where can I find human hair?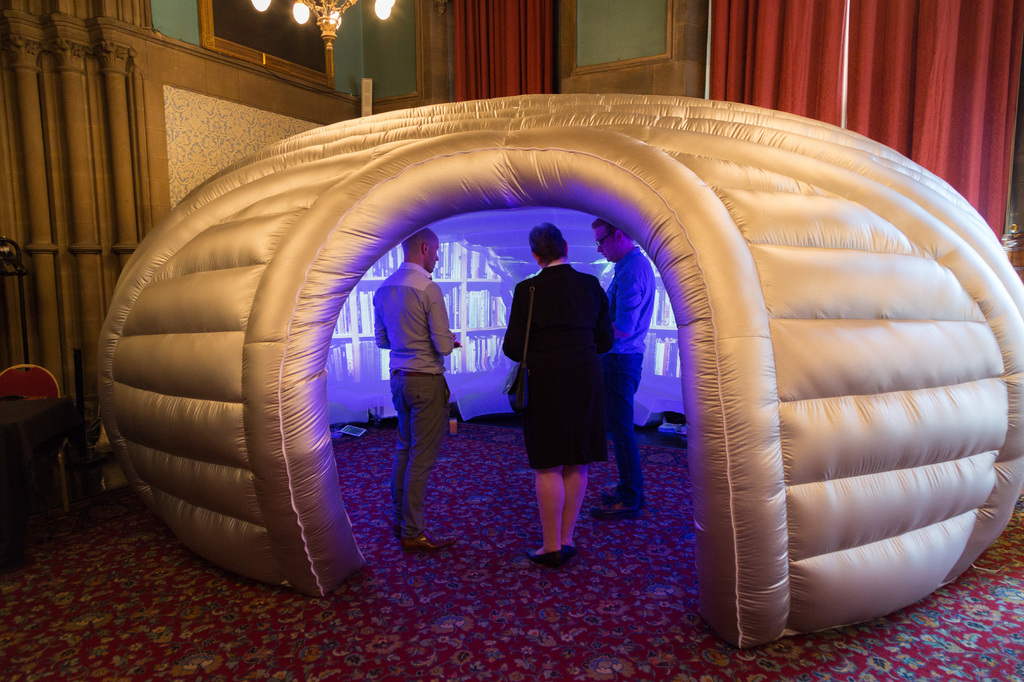
You can find it at locate(596, 218, 620, 238).
